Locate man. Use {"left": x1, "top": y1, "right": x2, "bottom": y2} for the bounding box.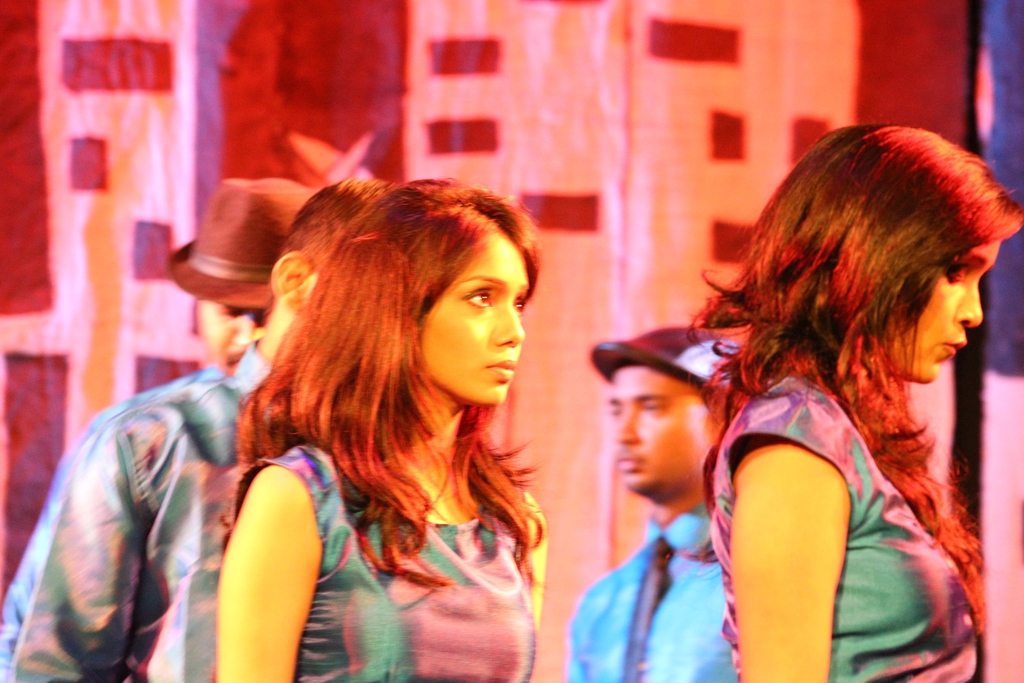
{"left": 565, "top": 325, "right": 742, "bottom": 682}.
